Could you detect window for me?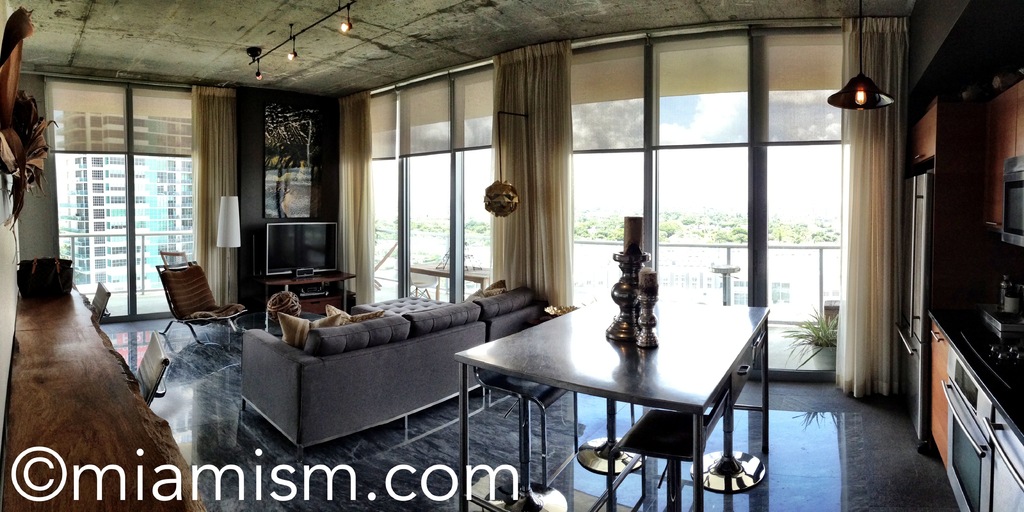
Detection result: locate(552, 19, 886, 349).
